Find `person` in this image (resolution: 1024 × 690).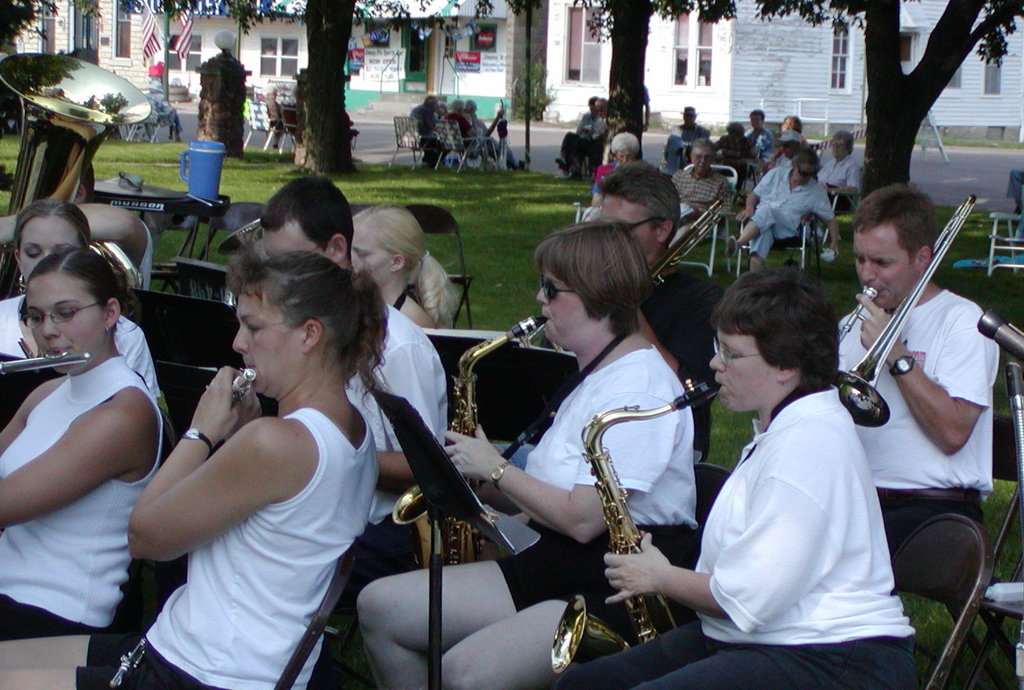
rect(555, 96, 608, 179).
